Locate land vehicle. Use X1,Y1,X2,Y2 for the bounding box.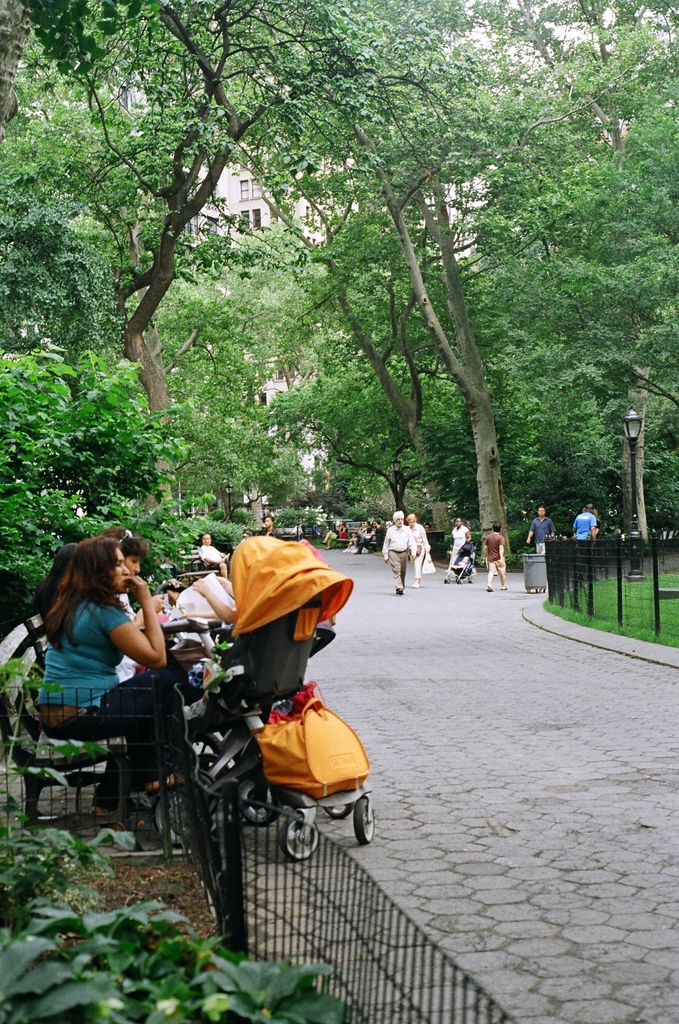
207,537,369,860.
